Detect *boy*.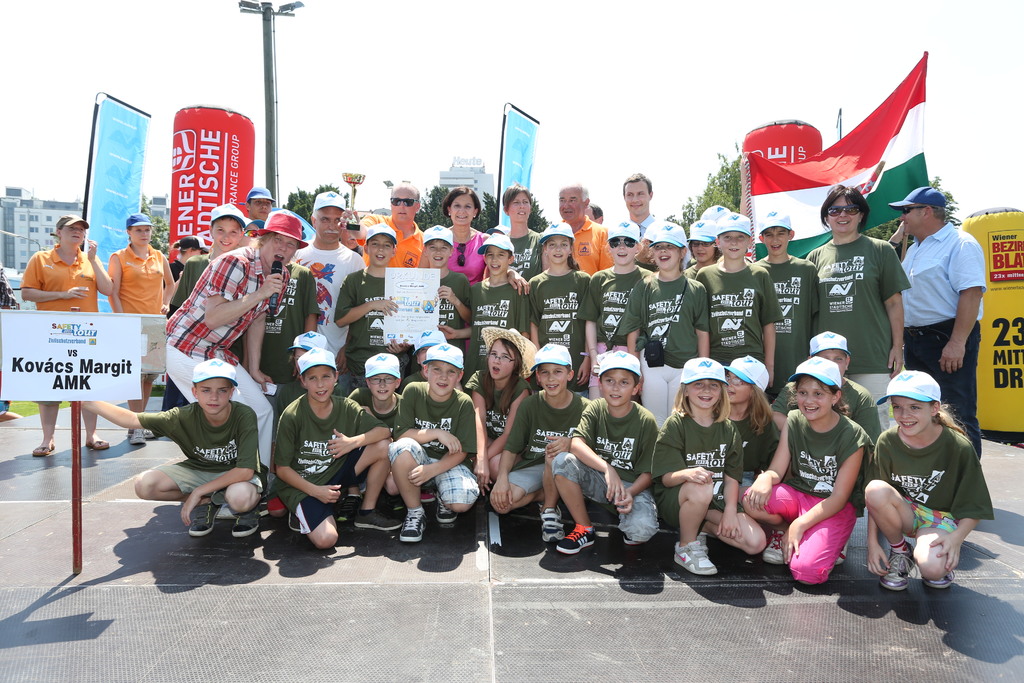
Detected at 552 350 660 551.
